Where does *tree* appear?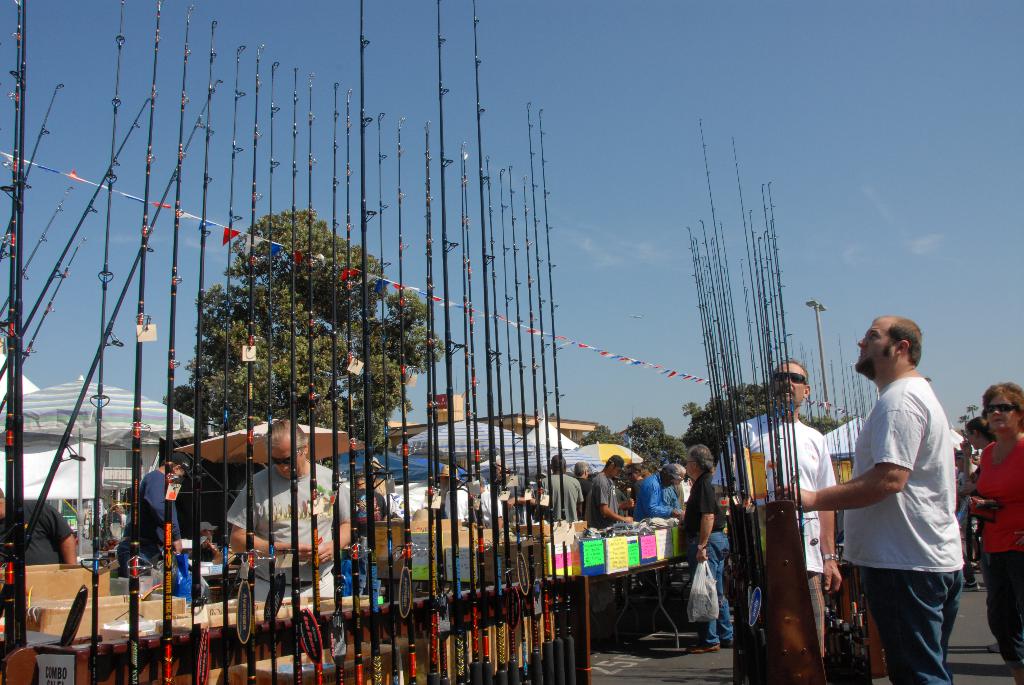
Appears at locate(957, 411, 968, 433).
